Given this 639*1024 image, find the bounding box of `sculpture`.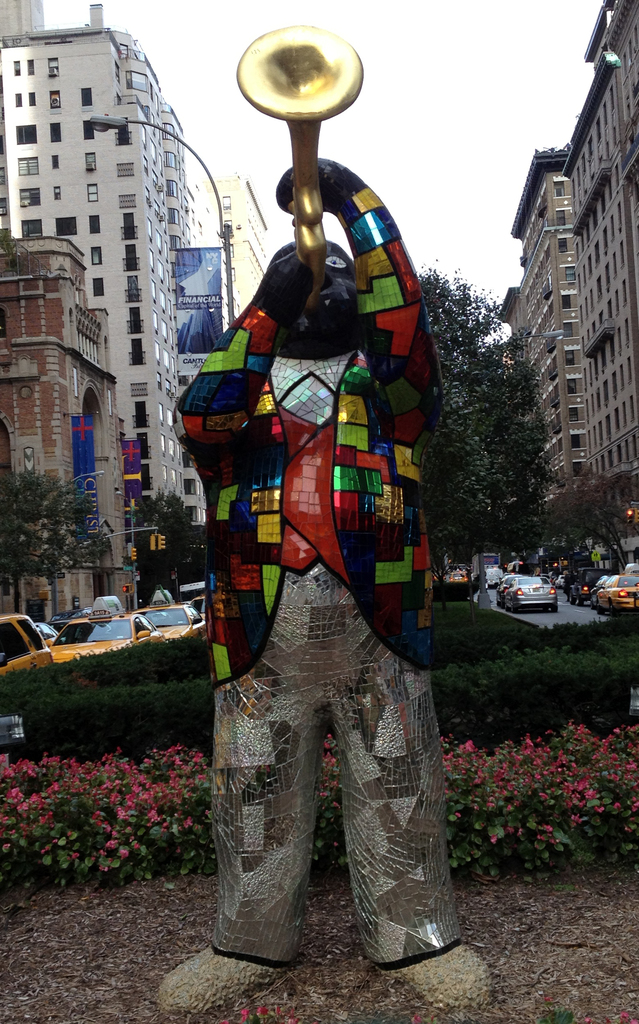
region(170, 23, 465, 980).
